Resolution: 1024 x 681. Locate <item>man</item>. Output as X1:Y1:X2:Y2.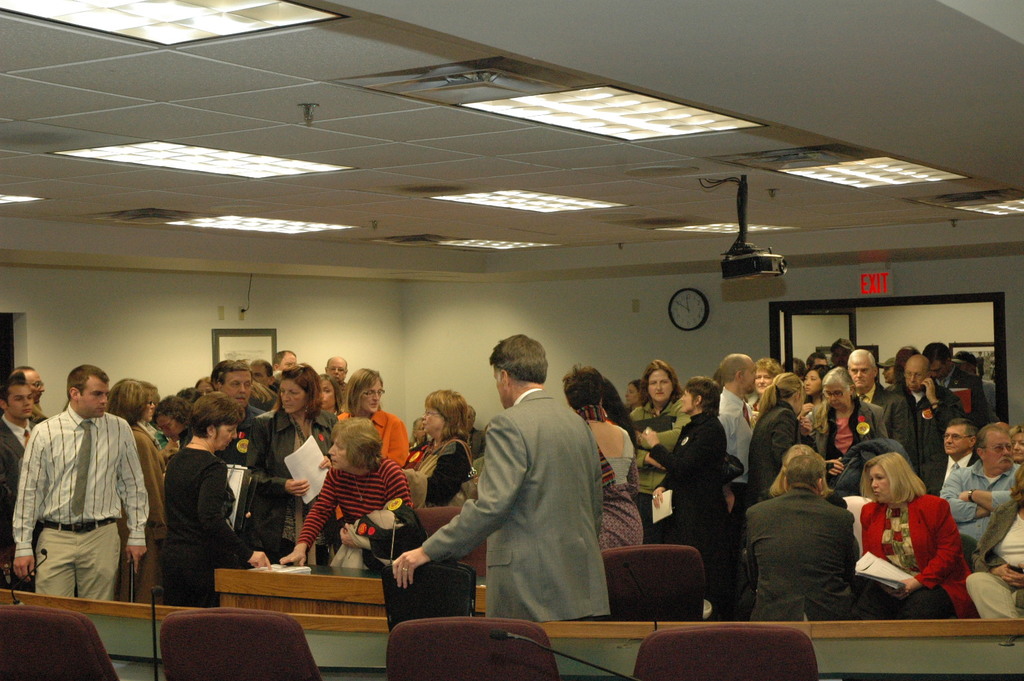
879:356:897:387.
